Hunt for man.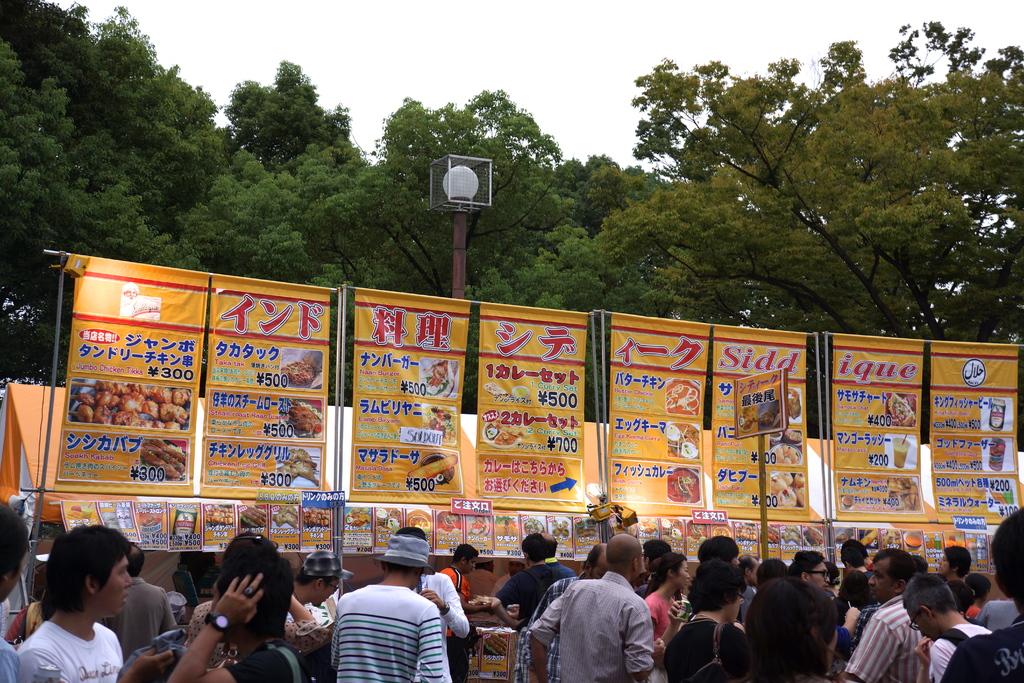
Hunted down at {"x1": 472, "y1": 531, "x2": 561, "y2": 620}.
